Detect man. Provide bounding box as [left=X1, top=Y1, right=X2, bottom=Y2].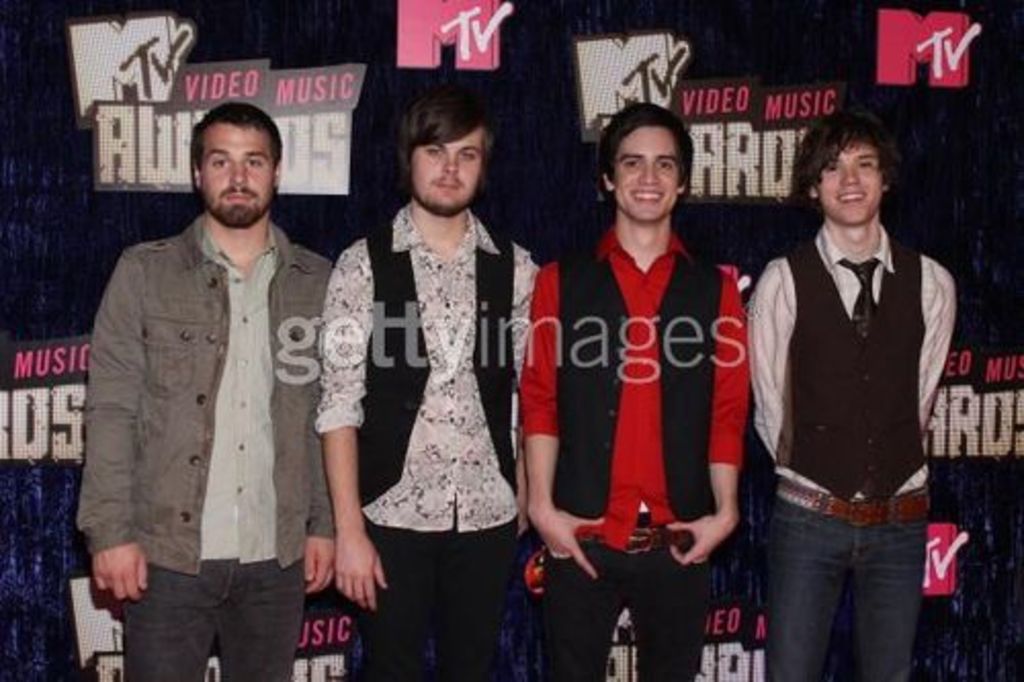
[left=76, top=100, right=338, bottom=680].
